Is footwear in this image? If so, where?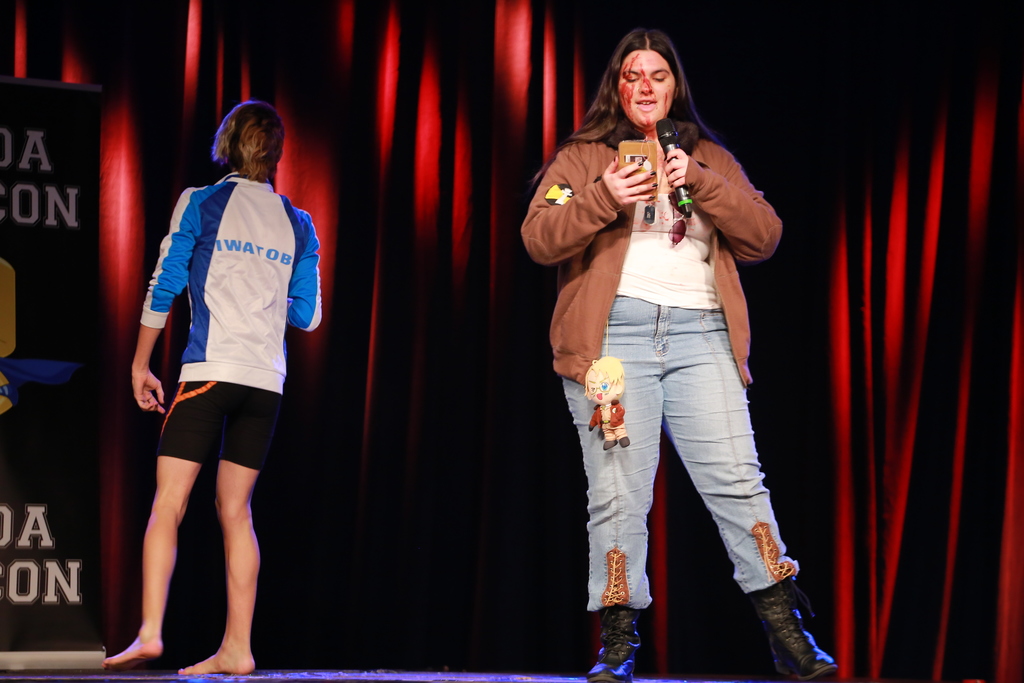
Yes, at box=[586, 595, 639, 682].
